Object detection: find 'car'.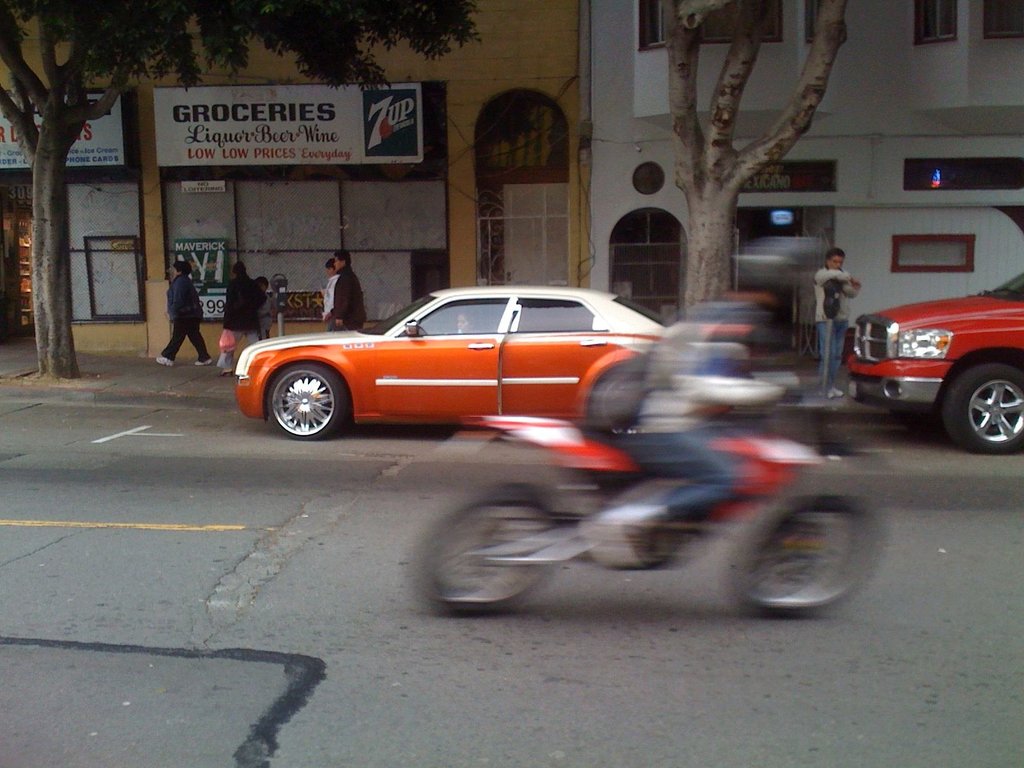
<bbox>845, 271, 1023, 453</bbox>.
